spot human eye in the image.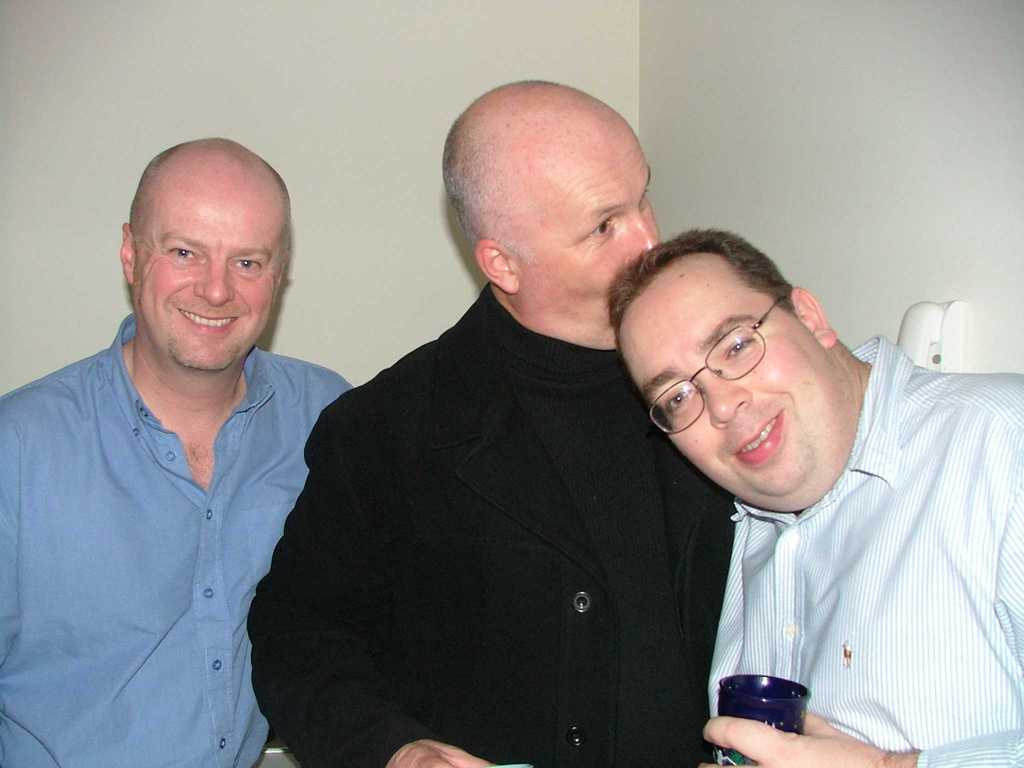
human eye found at left=583, top=214, right=619, bottom=241.
